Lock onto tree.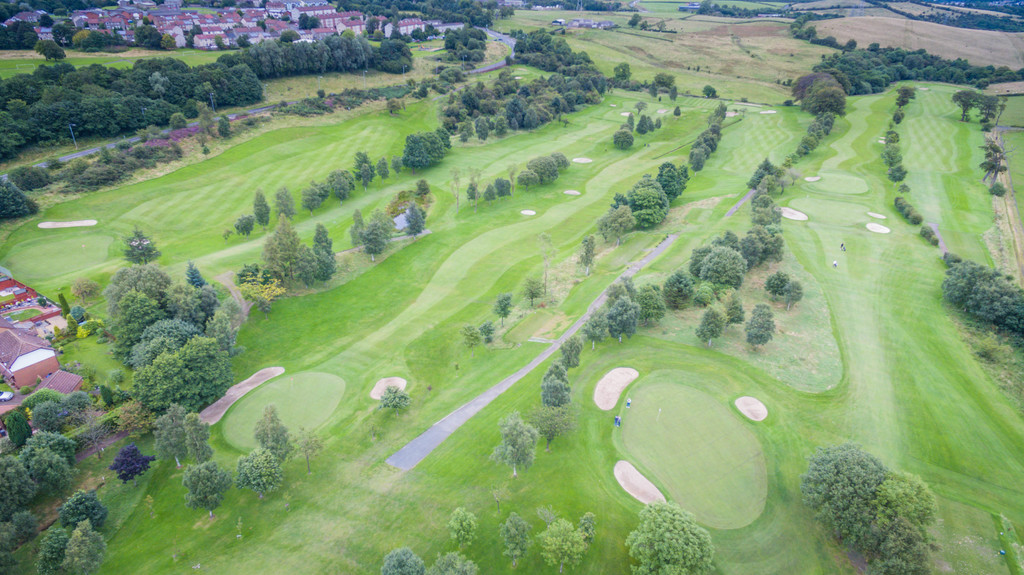
Locked: (left=182, top=410, right=215, bottom=468).
